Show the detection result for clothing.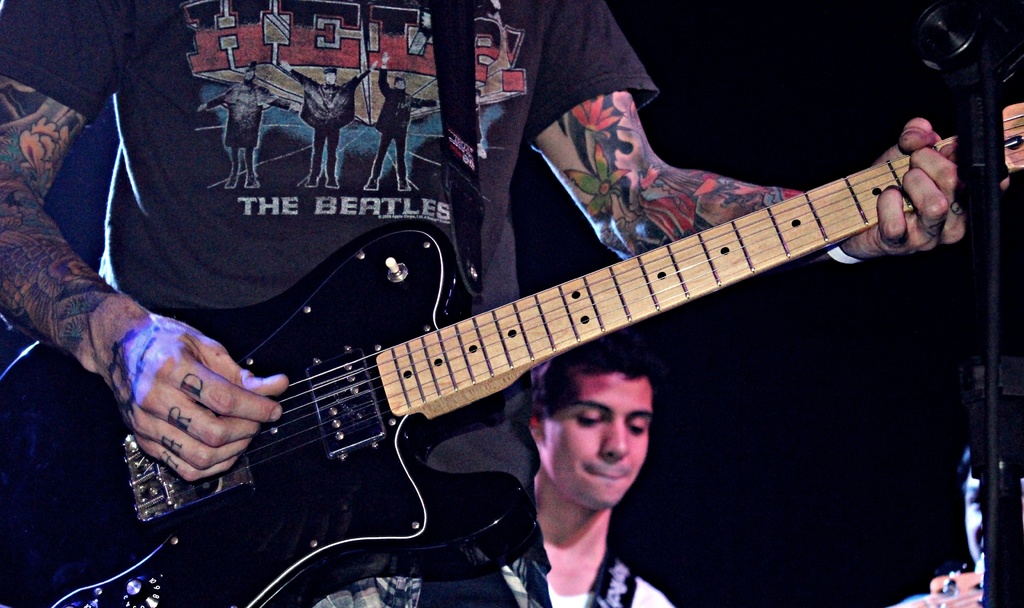
0,0,654,478.
